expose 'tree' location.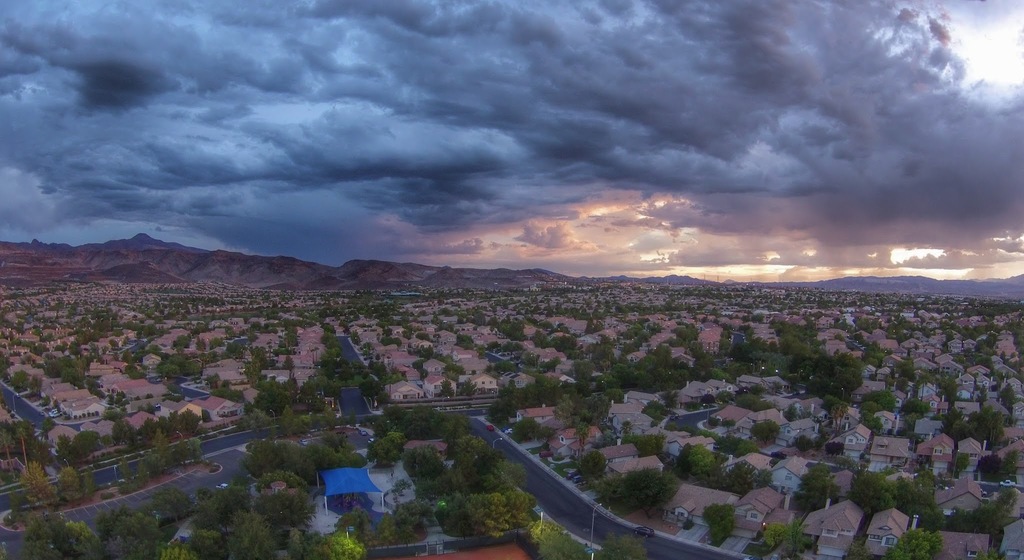
Exposed at Rect(53, 436, 75, 454).
